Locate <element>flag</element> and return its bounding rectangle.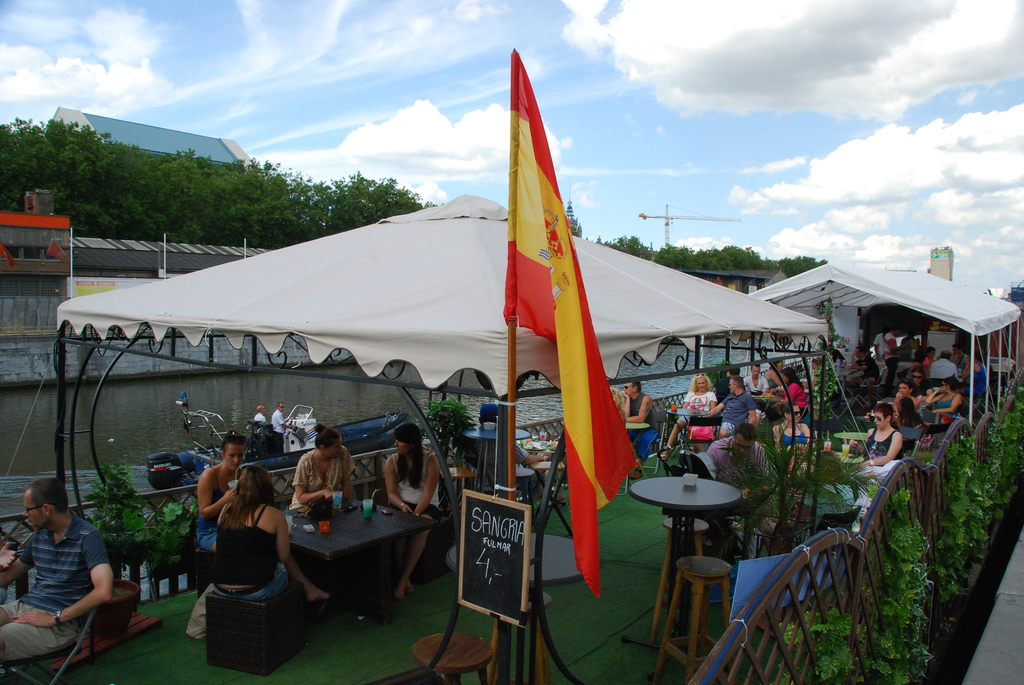
left=49, top=235, right=88, bottom=267.
